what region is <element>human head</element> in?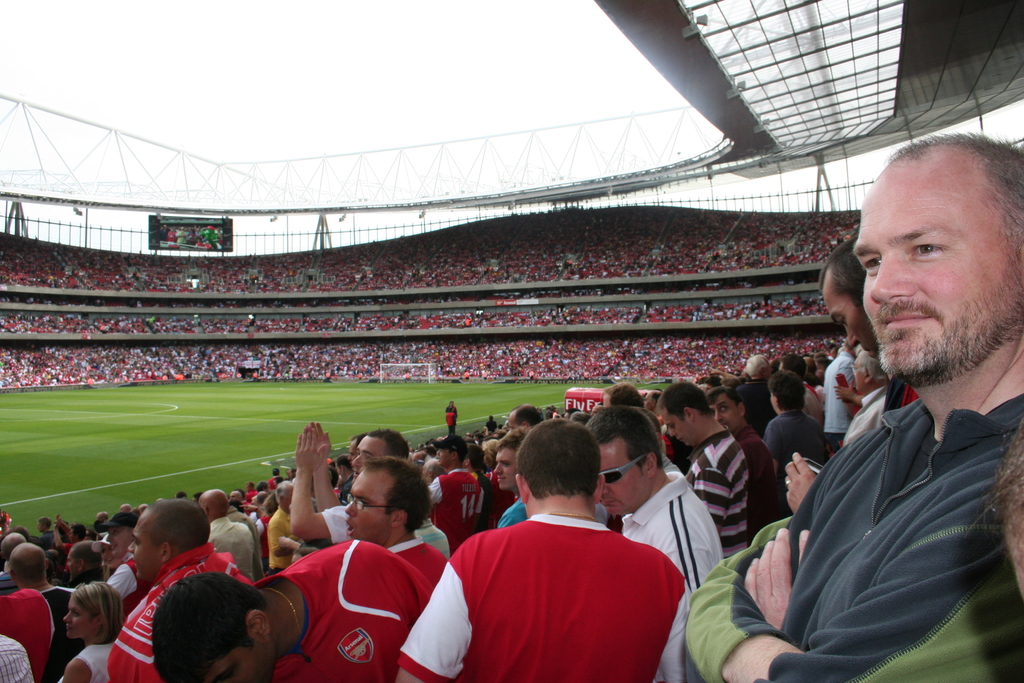
<bbox>62, 584, 125, 639</bbox>.
